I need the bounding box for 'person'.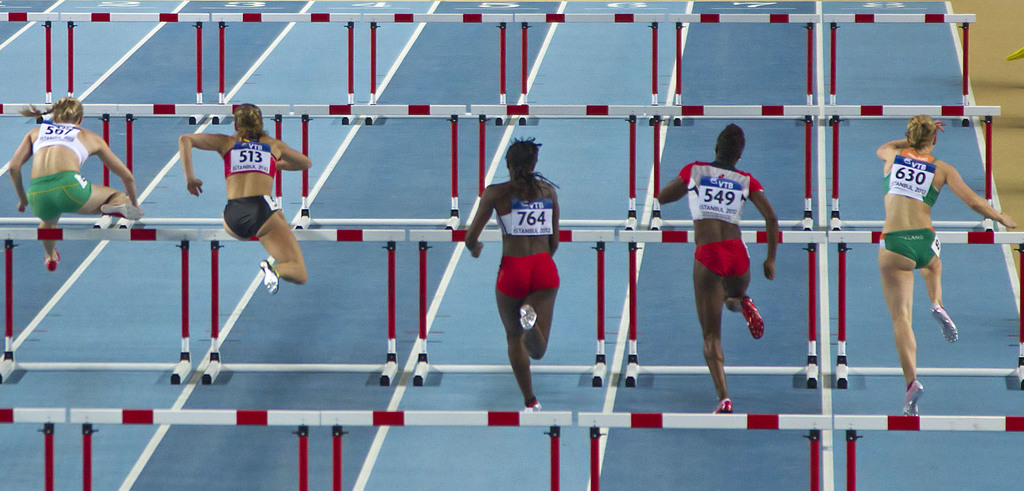
Here it is: (left=6, top=94, right=149, bottom=271).
